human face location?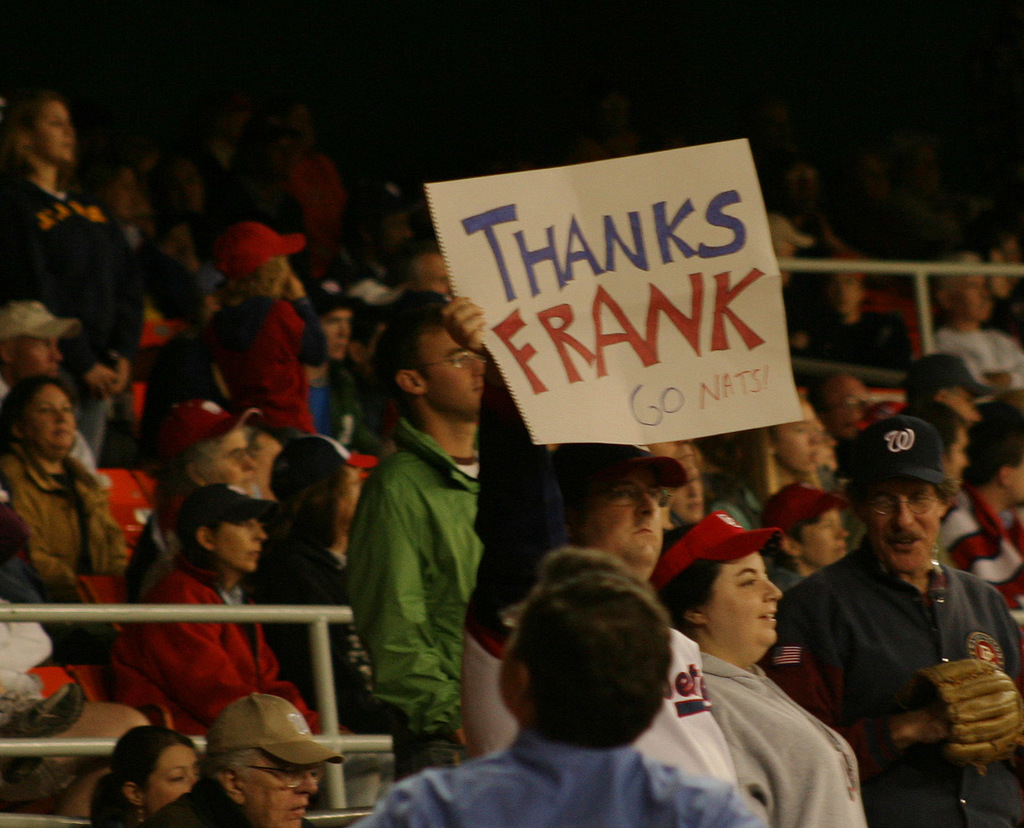
[x1=250, y1=746, x2=322, y2=827]
